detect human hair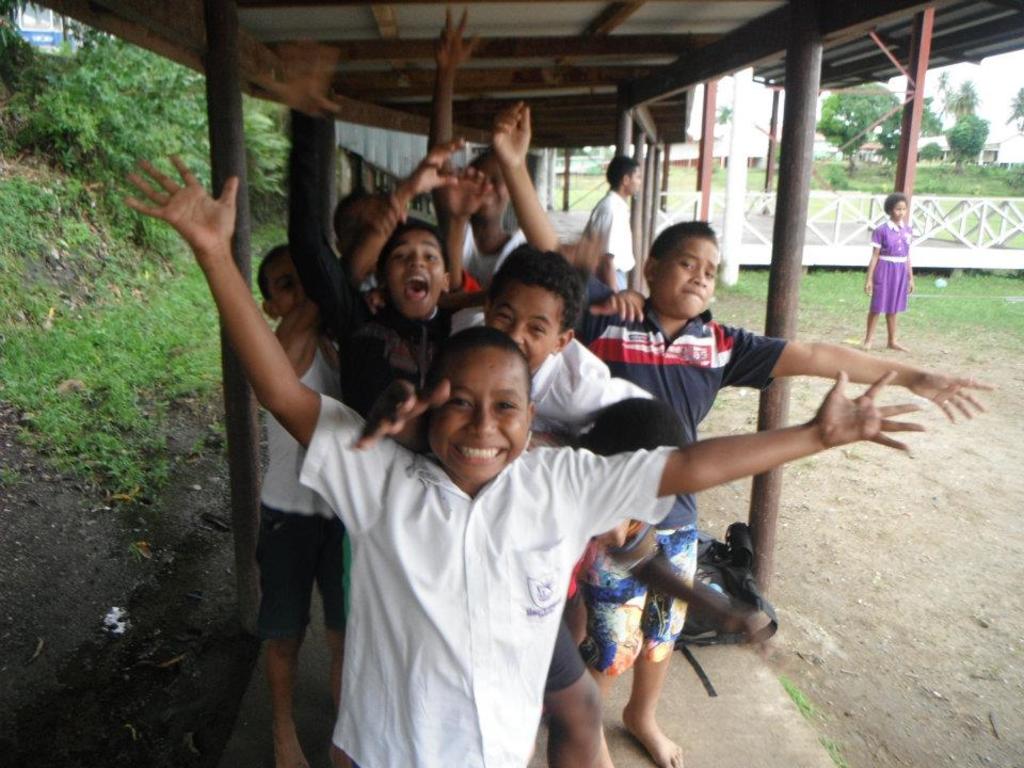
detection(880, 193, 906, 221)
